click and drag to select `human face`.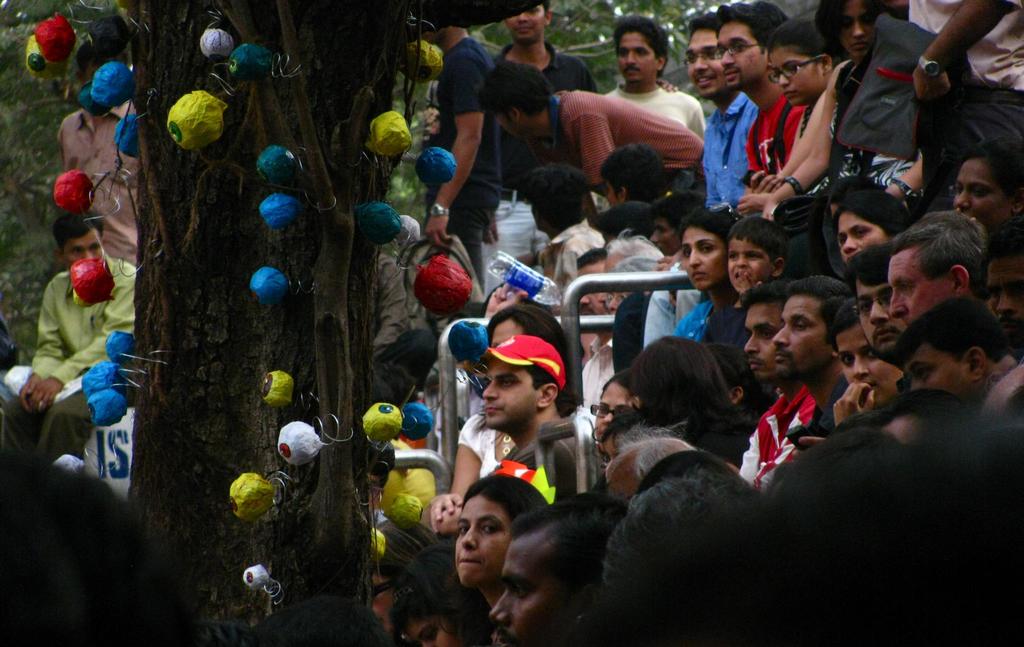
Selection: {"x1": 692, "y1": 19, "x2": 716, "y2": 96}.
